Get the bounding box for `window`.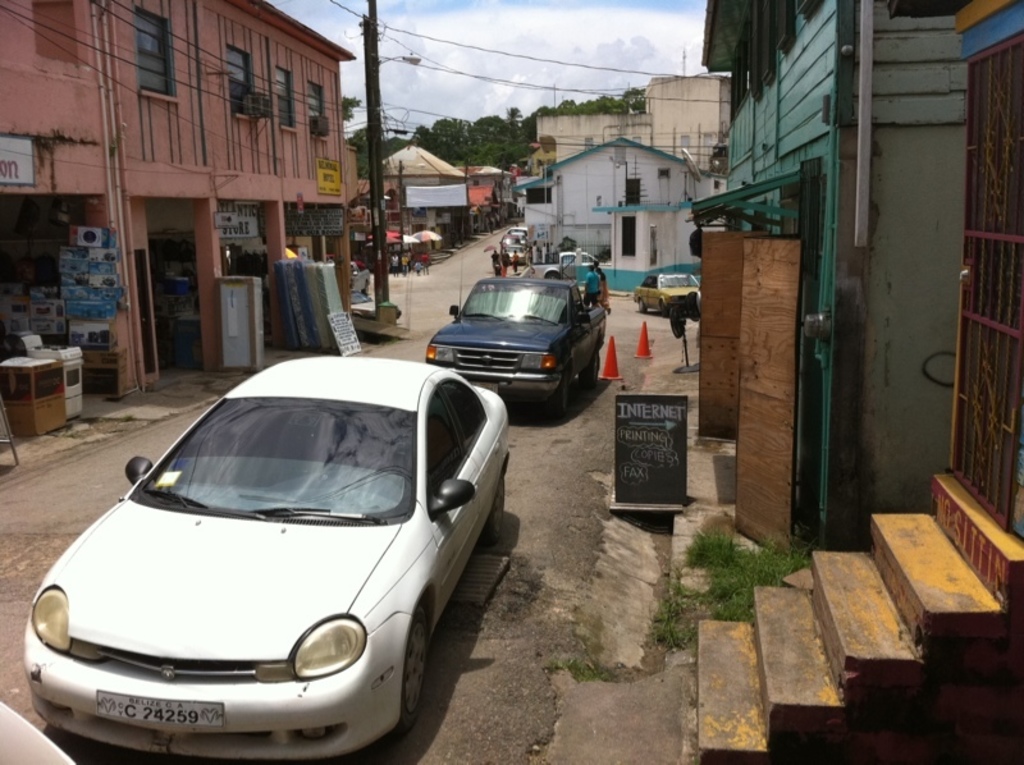
[131, 0, 186, 104].
